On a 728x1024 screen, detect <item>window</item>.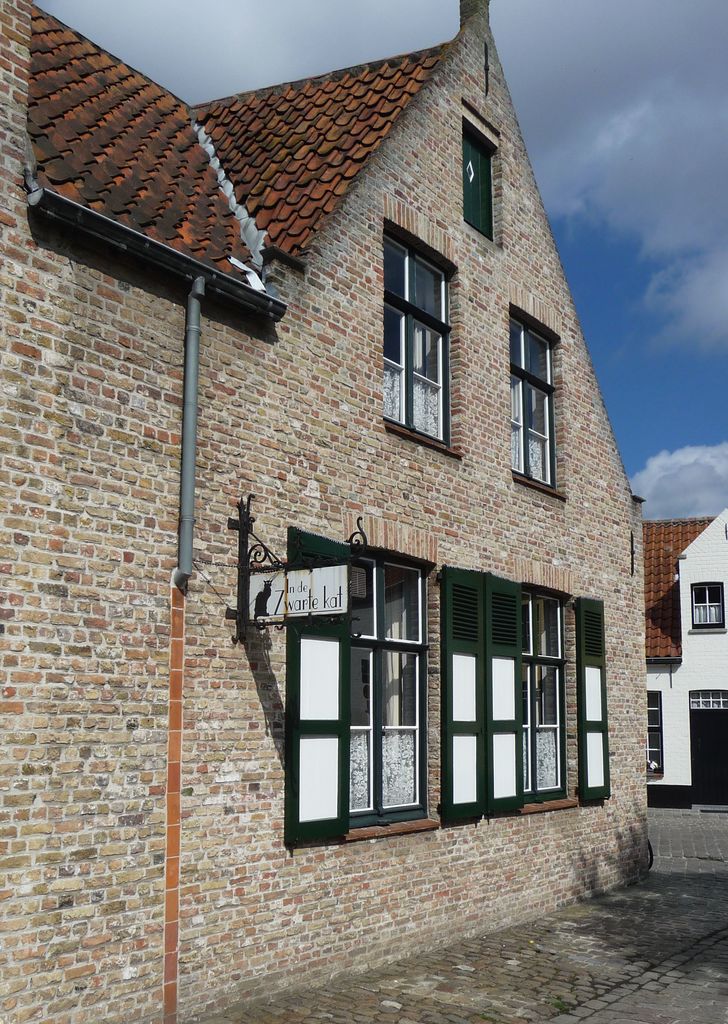
region(287, 528, 428, 820).
